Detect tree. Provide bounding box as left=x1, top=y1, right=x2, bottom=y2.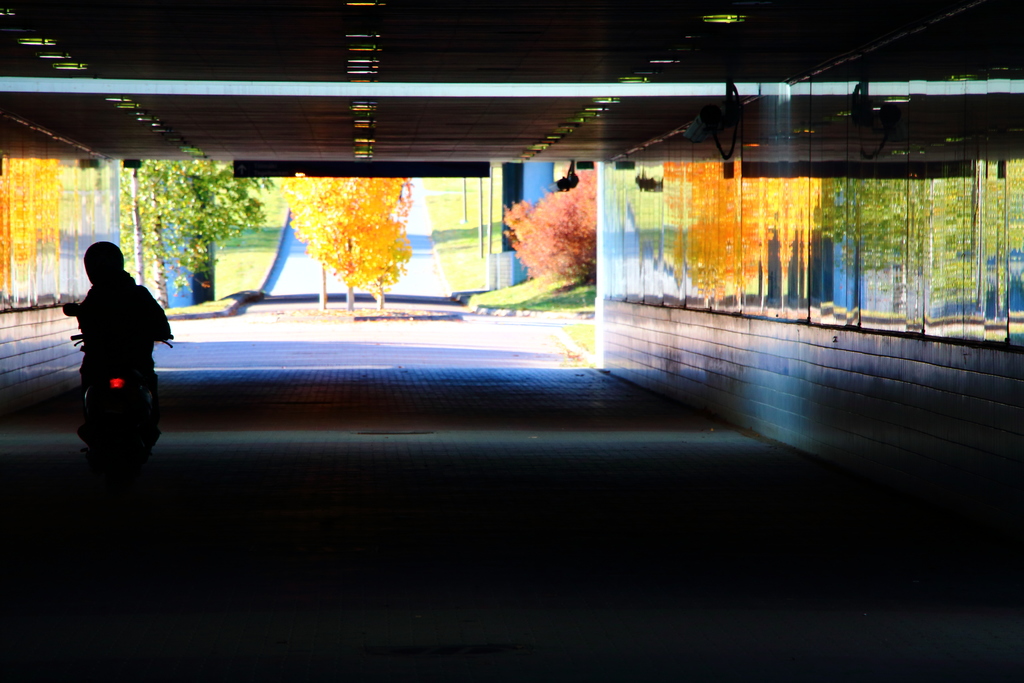
left=115, top=159, right=278, bottom=313.
